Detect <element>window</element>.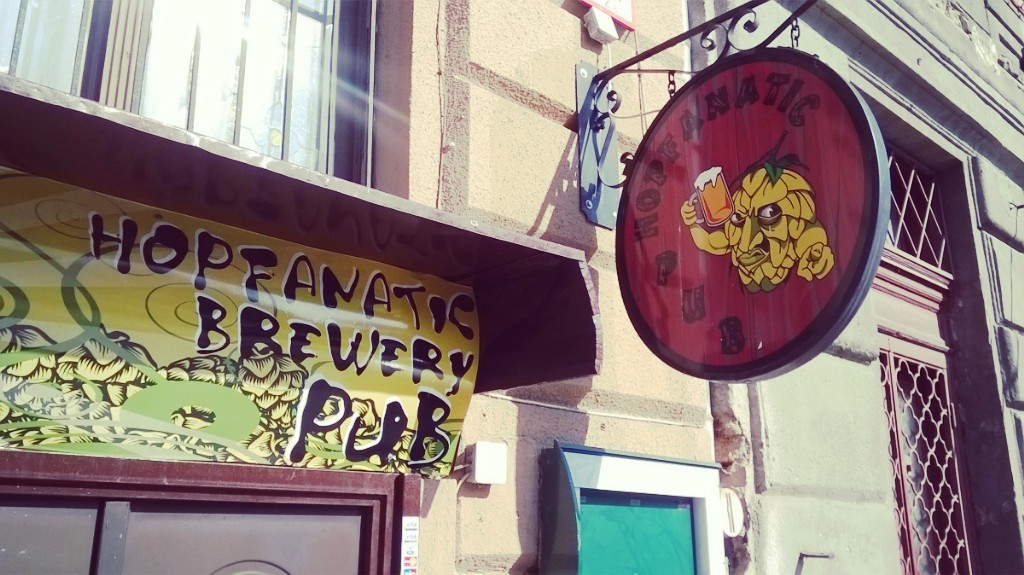
Detected at detection(0, 0, 392, 183).
